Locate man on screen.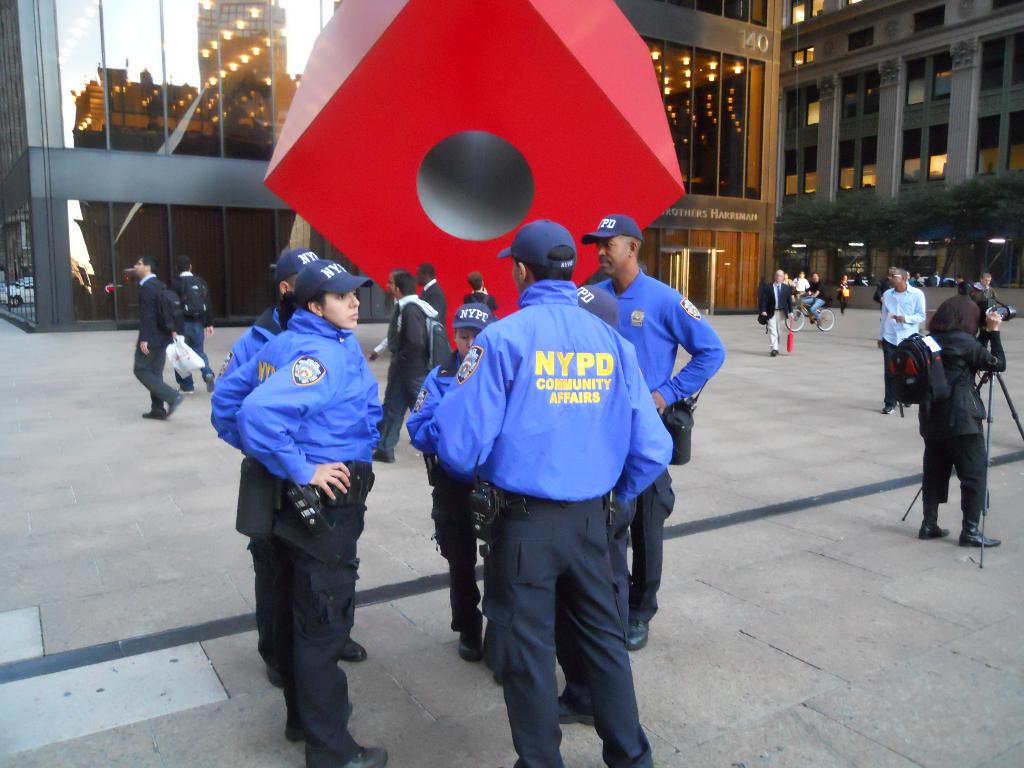
On screen at (791,275,807,292).
